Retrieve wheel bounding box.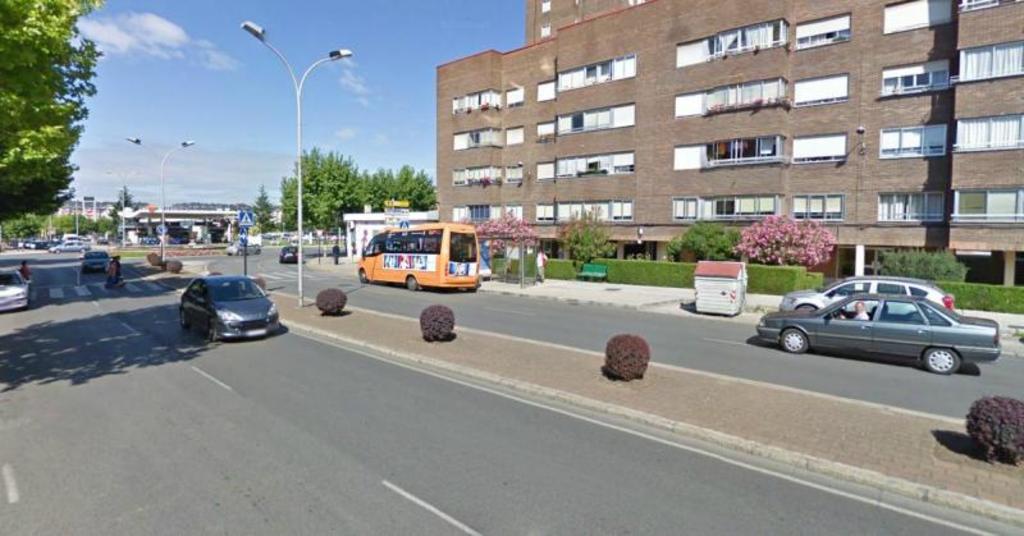
Bounding box: x1=357, y1=267, x2=366, y2=285.
